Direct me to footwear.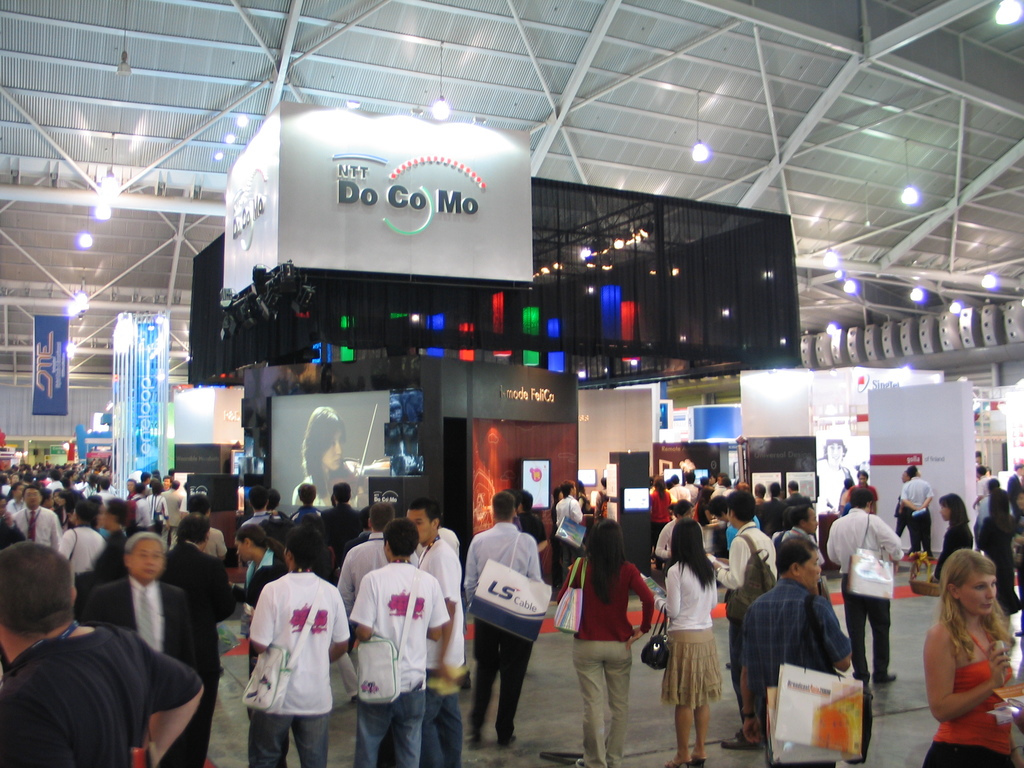
Direction: locate(689, 755, 706, 767).
